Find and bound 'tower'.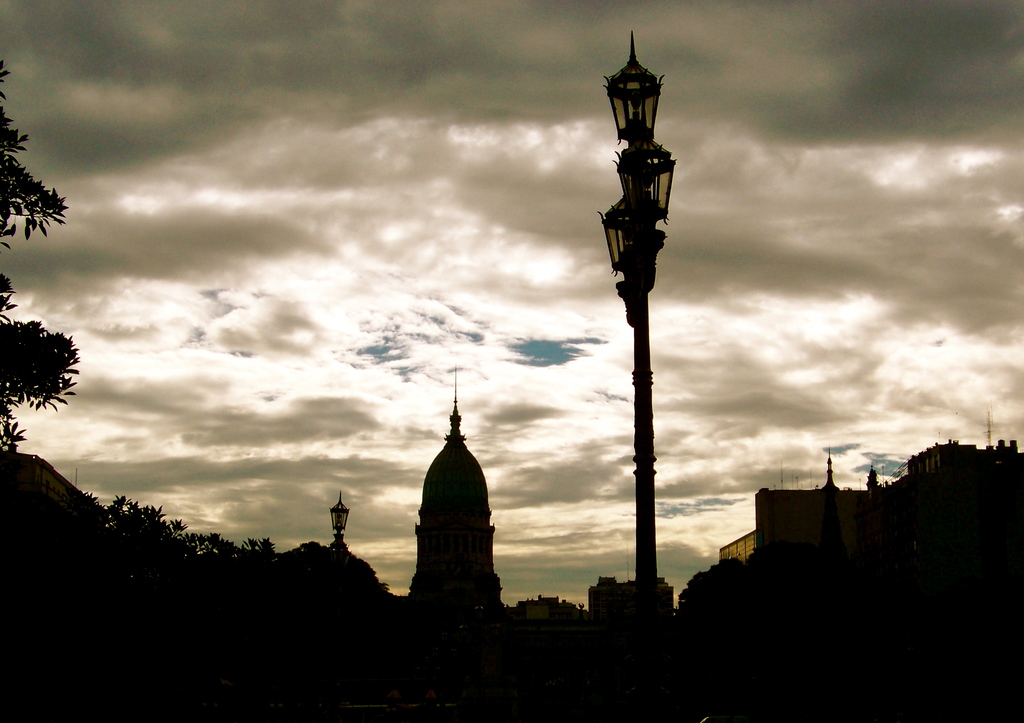
Bound: BBox(385, 354, 515, 632).
